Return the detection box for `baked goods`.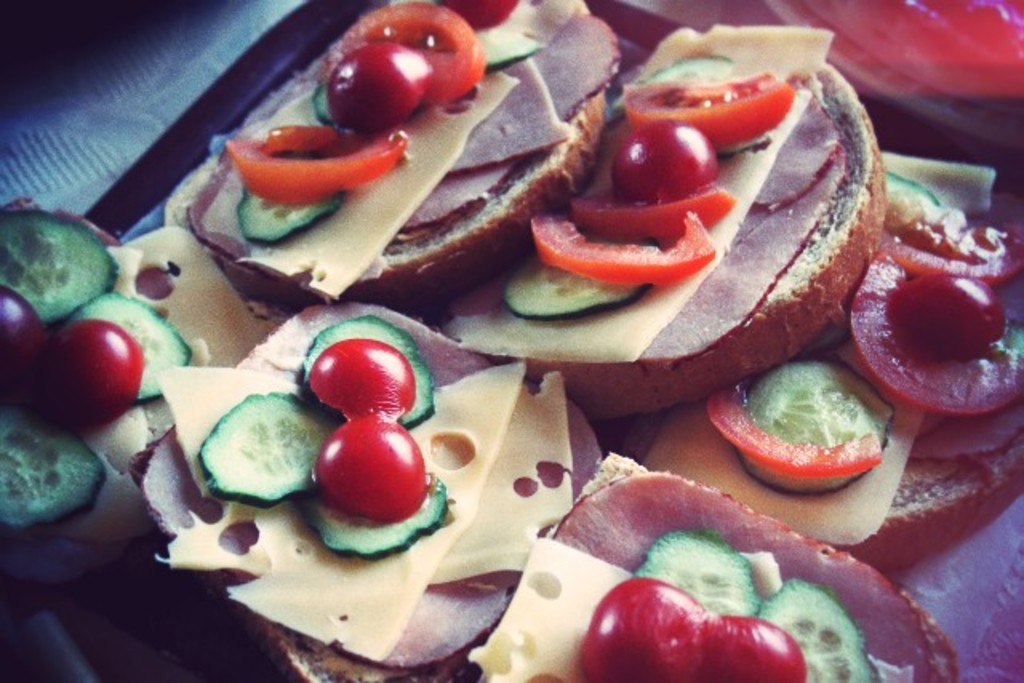
bbox=(683, 210, 1022, 565).
